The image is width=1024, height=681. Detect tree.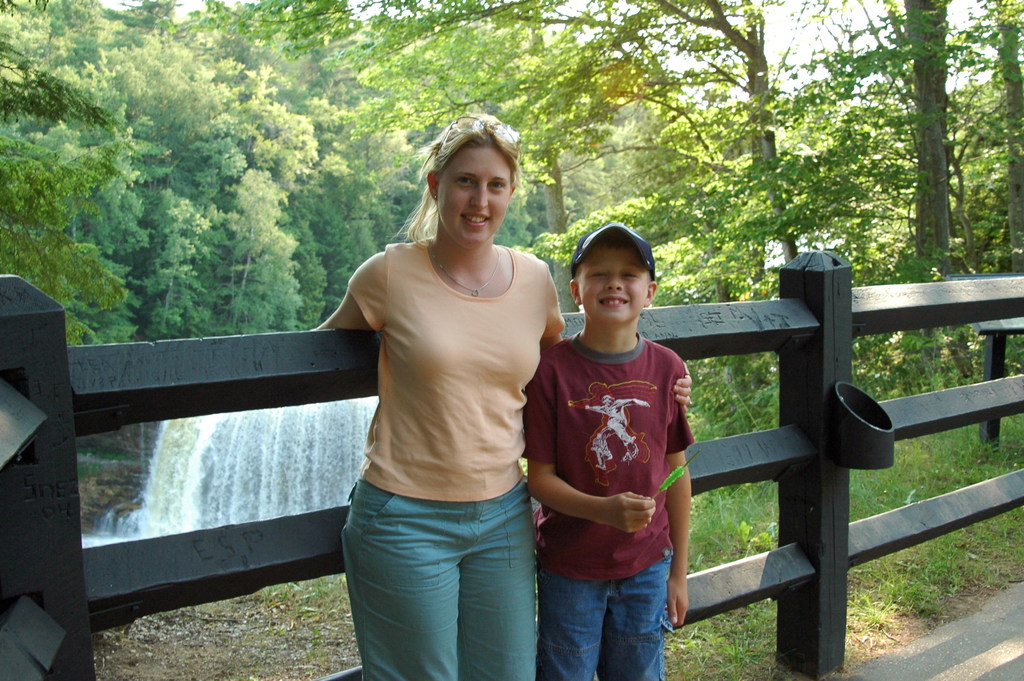
Detection: box=[554, 108, 653, 253].
